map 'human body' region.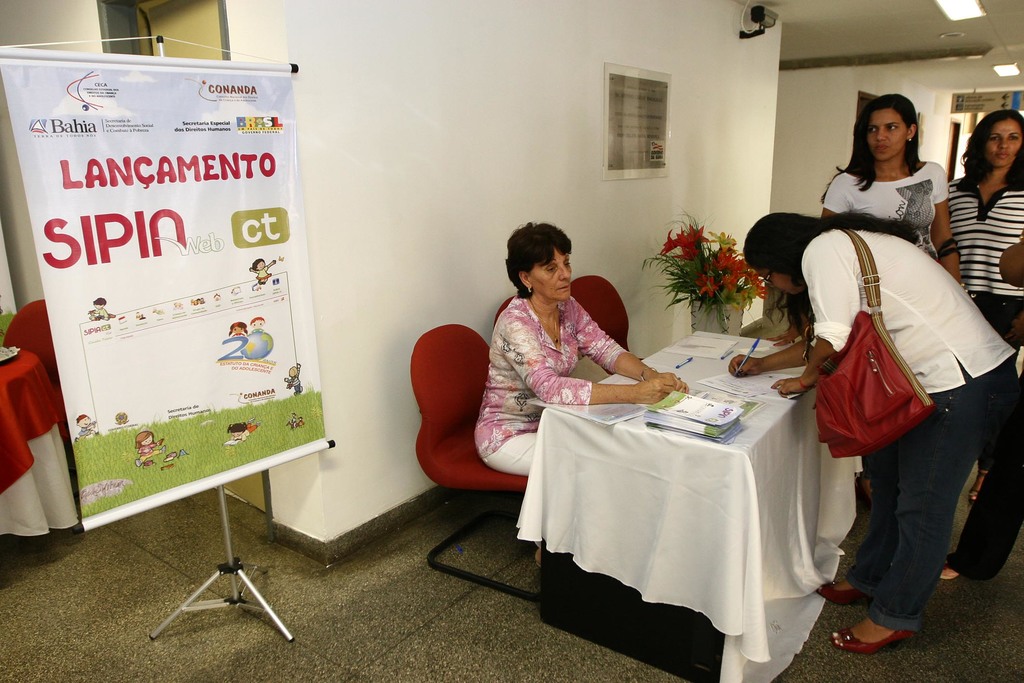
Mapped to <bbox>137, 432, 166, 465</bbox>.
